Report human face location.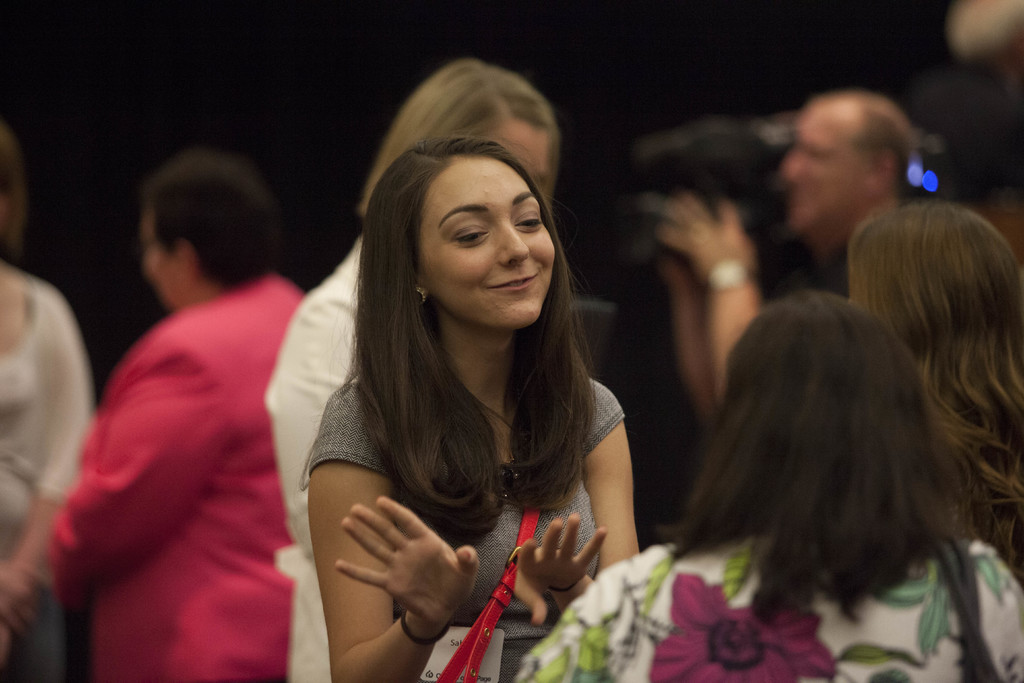
Report: (left=150, top=204, right=172, bottom=306).
